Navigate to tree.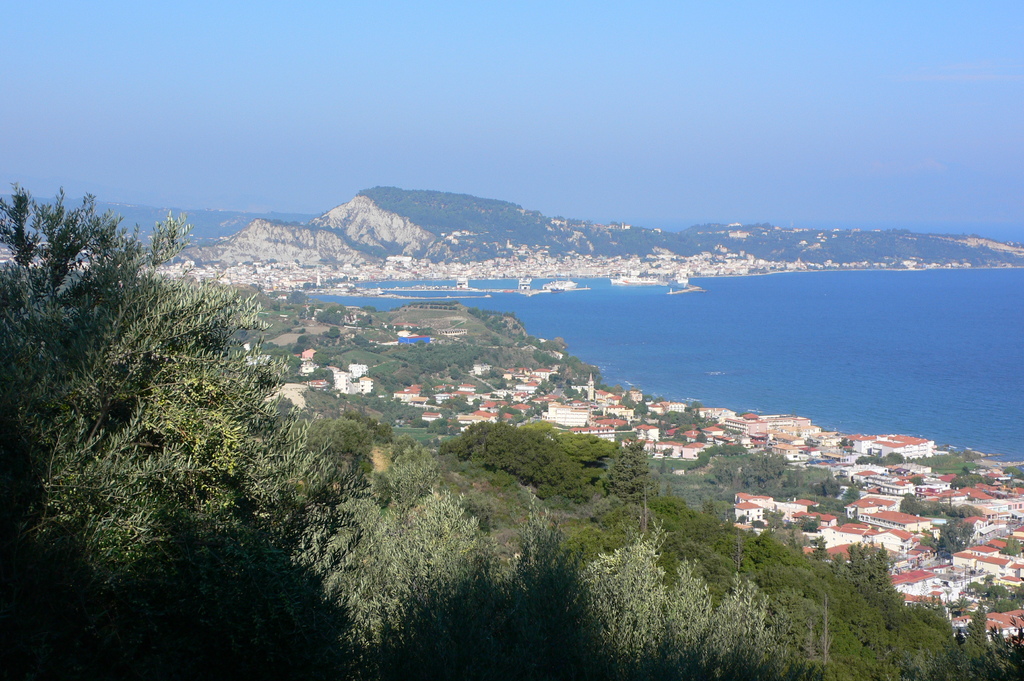
Navigation target: region(689, 438, 749, 468).
